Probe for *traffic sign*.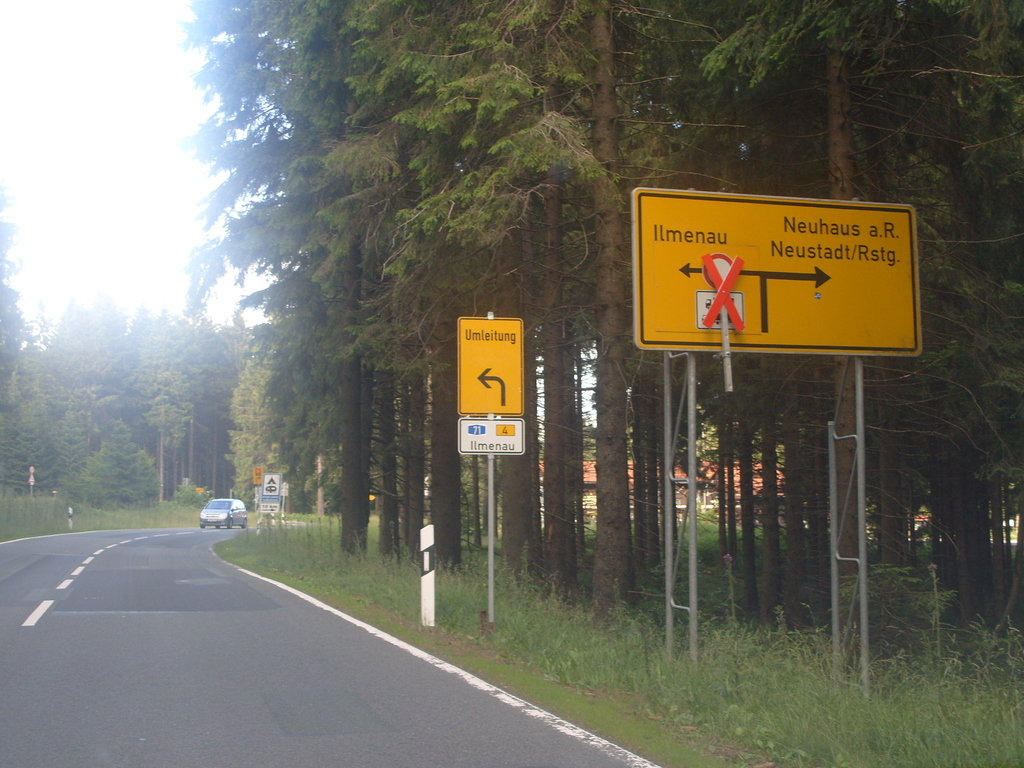
Probe result: locate(456, 315, 525, 415).
